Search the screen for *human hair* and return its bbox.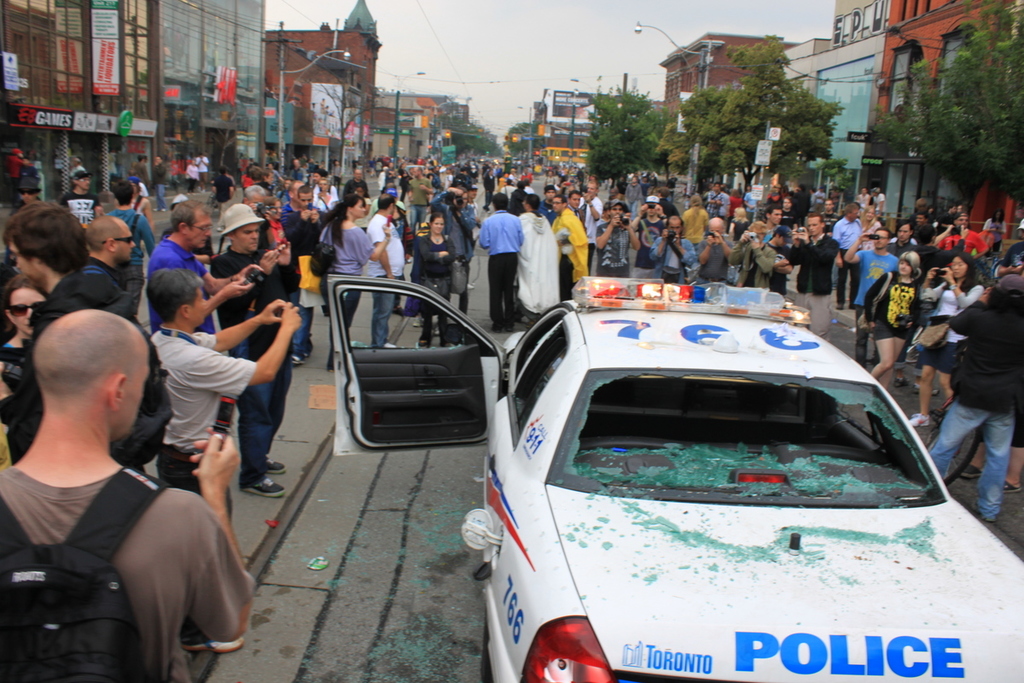
Found: rect(111, 177, 133, 211).
